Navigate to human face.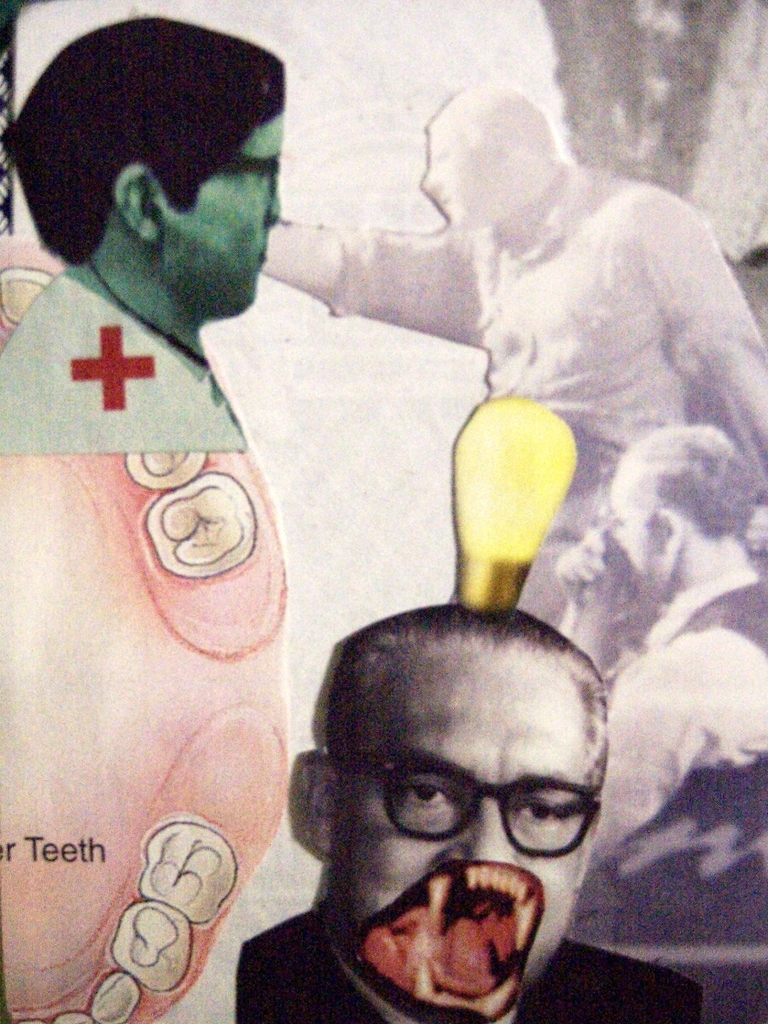
Navigation target: {"left": 327, "top": 639, "right": 596, "bottom": 1023}.
